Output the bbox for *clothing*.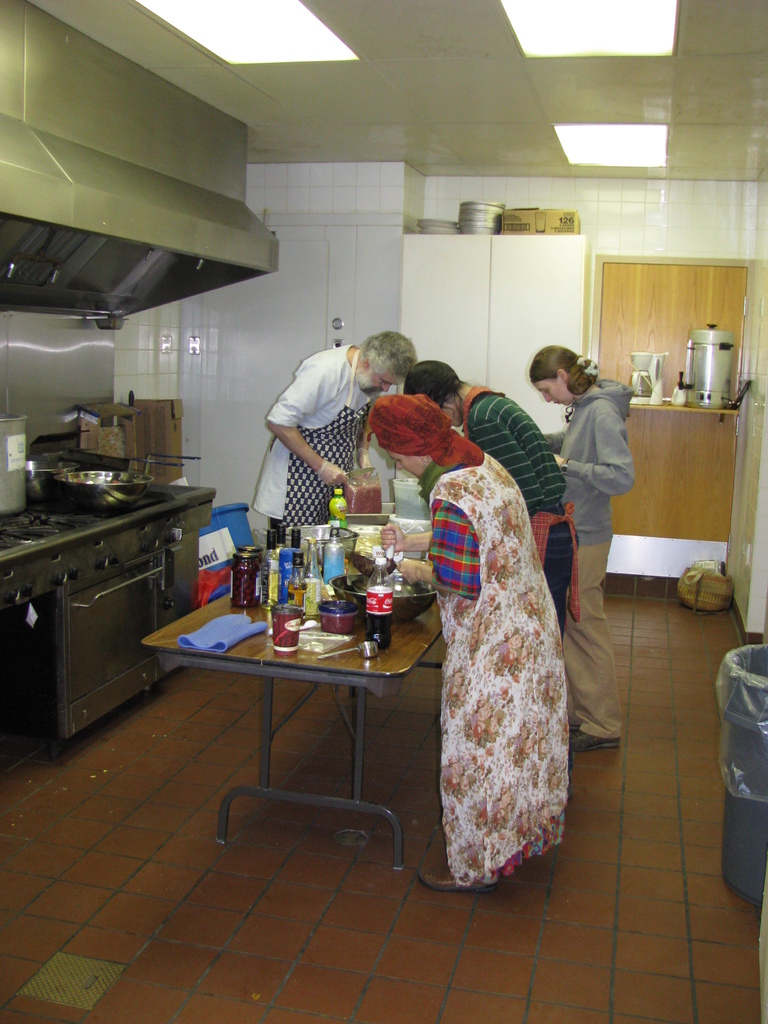
rect(254, 344, 381, 554).
